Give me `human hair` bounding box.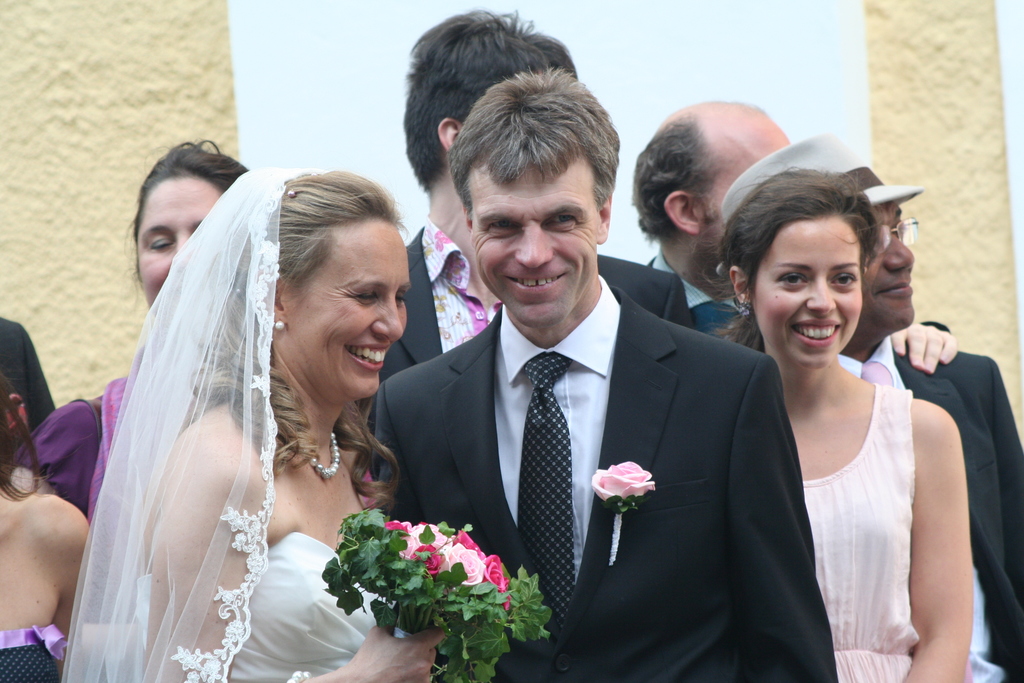
(442, 57, 621, 226).
